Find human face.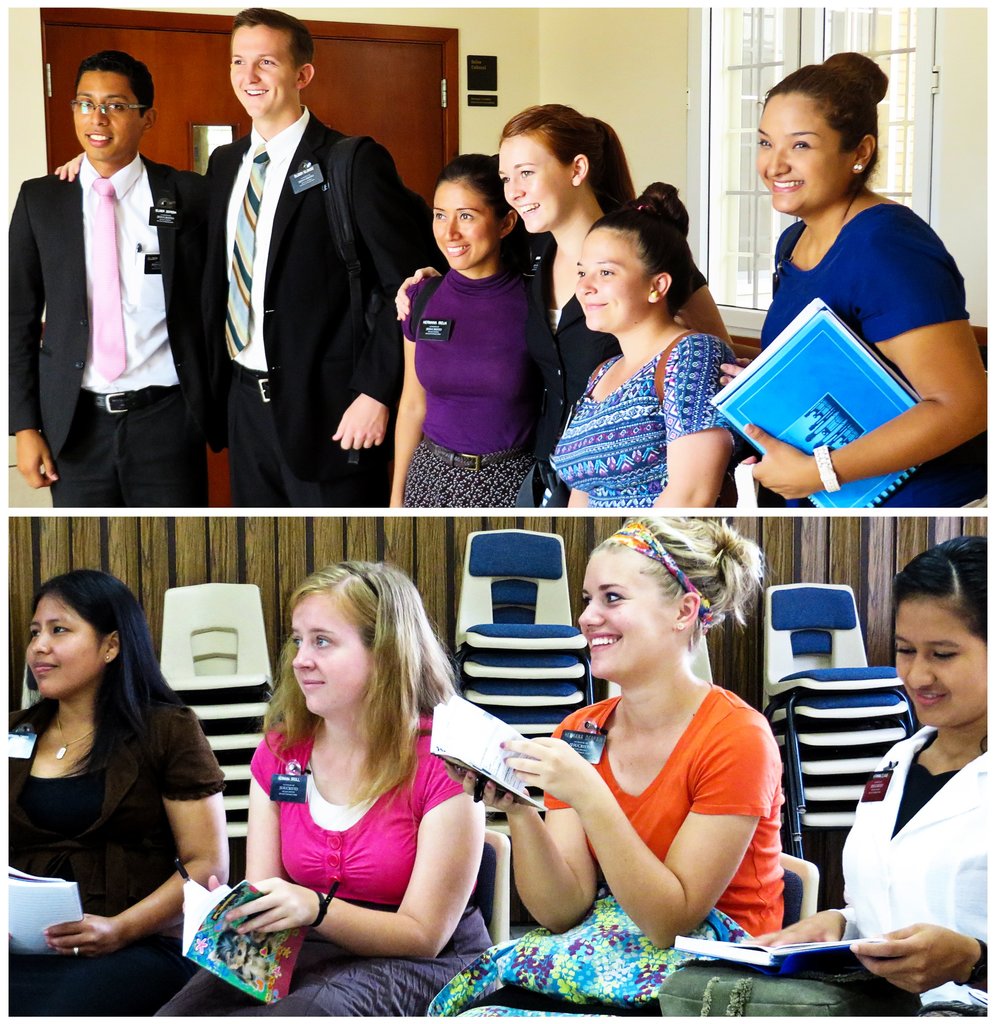
73/70/143/161.
